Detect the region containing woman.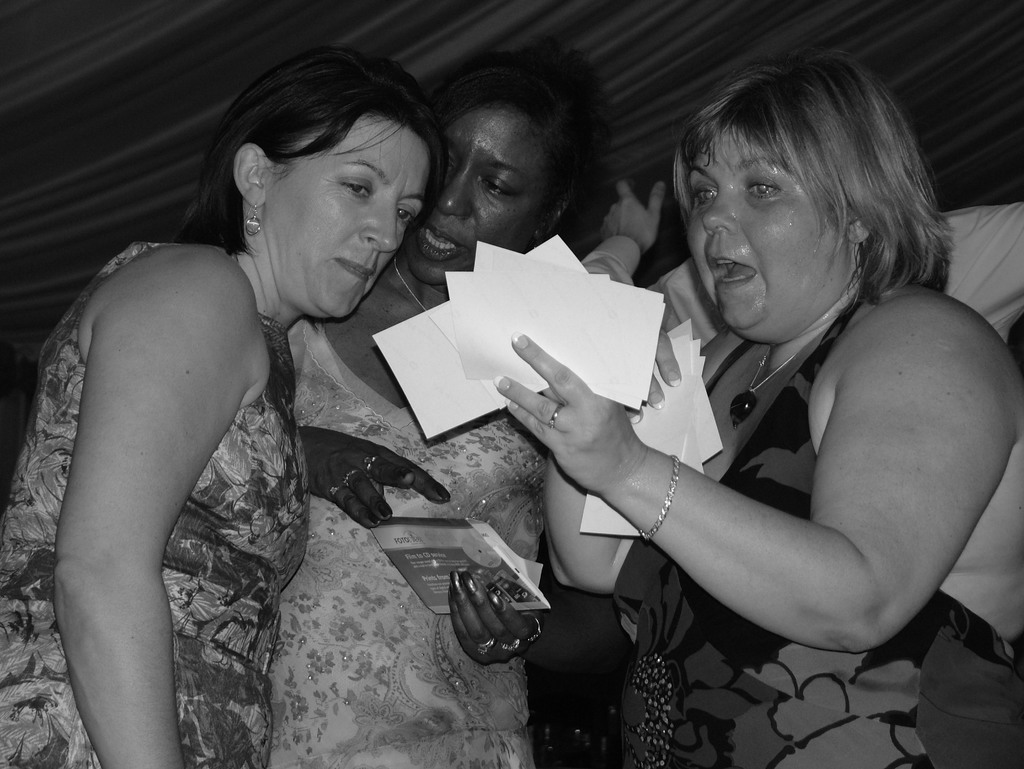
(264,47,607,768).
